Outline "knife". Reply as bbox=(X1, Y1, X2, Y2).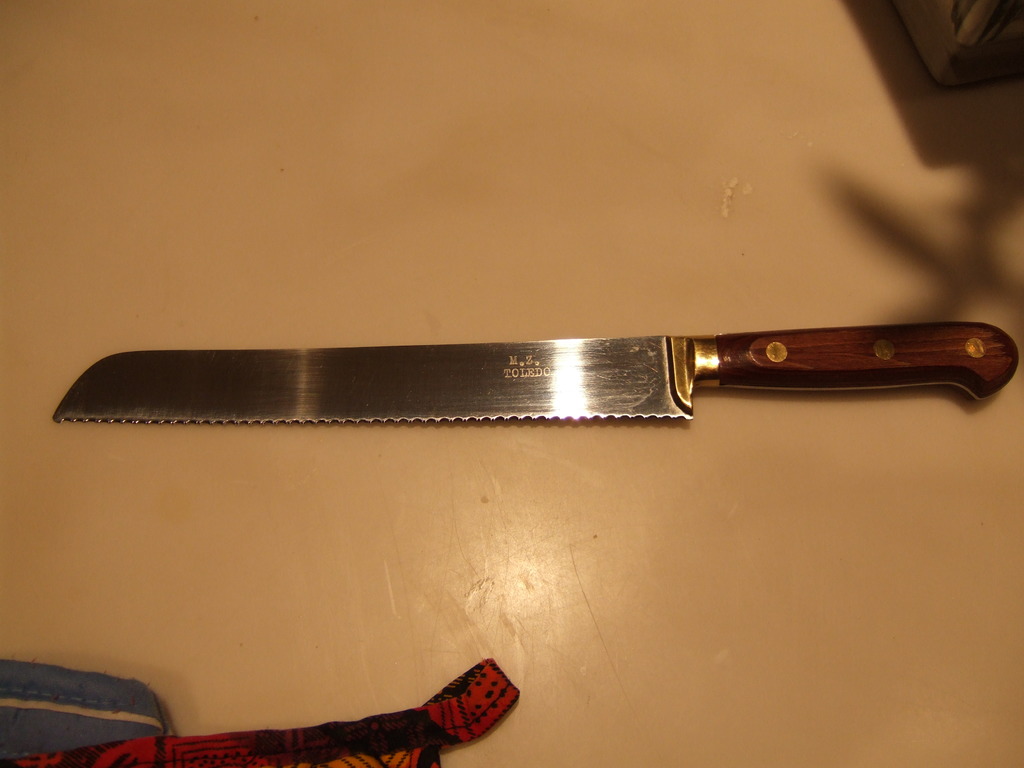
bbox=(52, 317, 1020, 423).
